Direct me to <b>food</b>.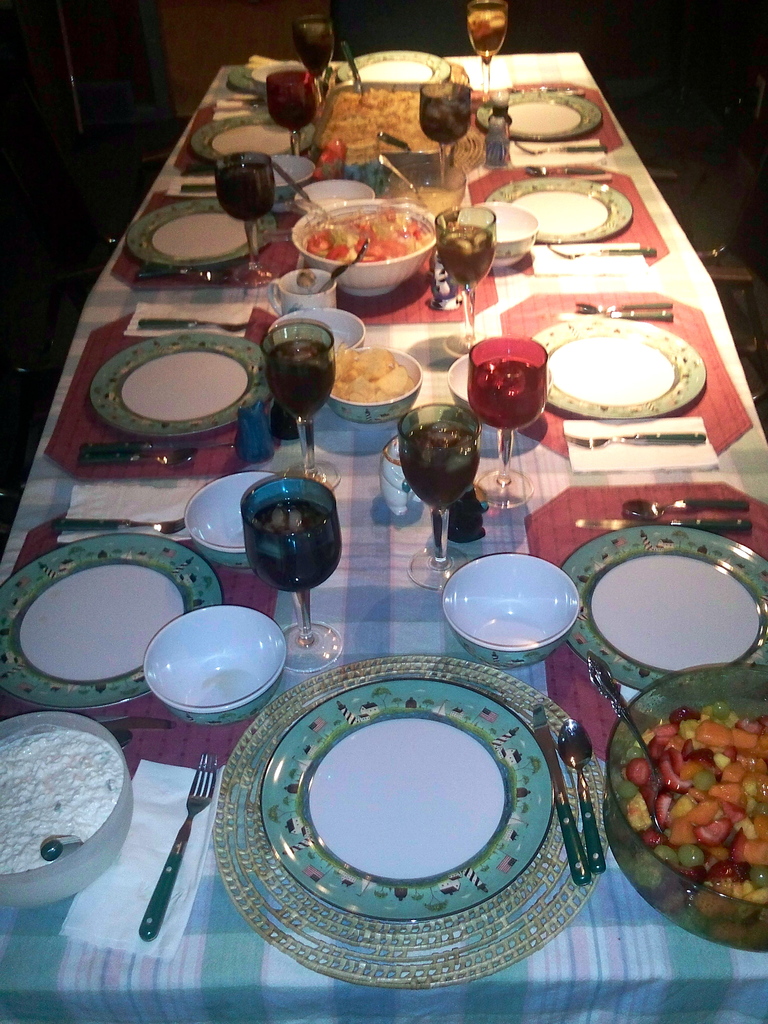
Direction: bbox=(480, 360, 532, 399).
